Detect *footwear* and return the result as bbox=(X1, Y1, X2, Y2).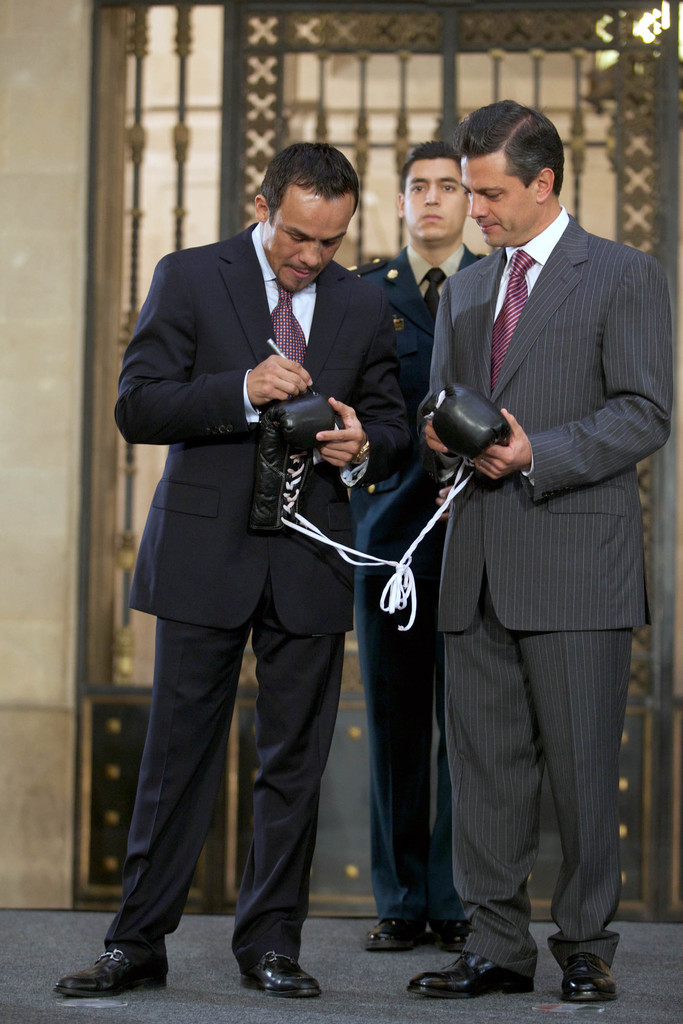
bbox=(366, 915, 472, 950).
